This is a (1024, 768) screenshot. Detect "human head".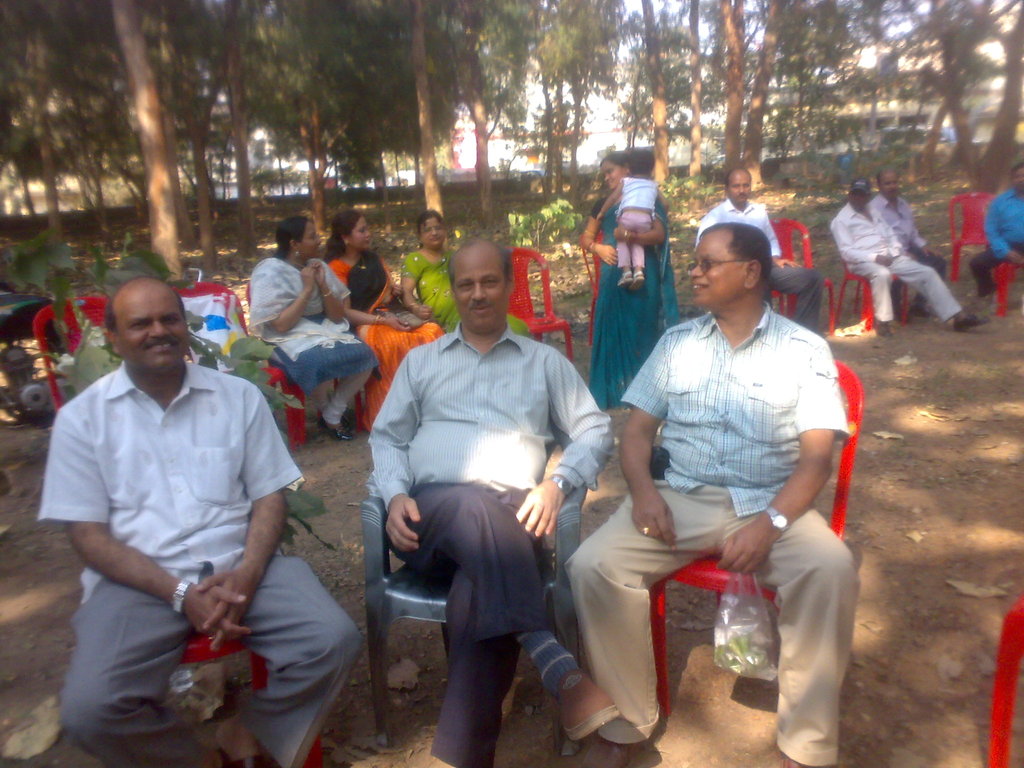
419,206,446,246.
